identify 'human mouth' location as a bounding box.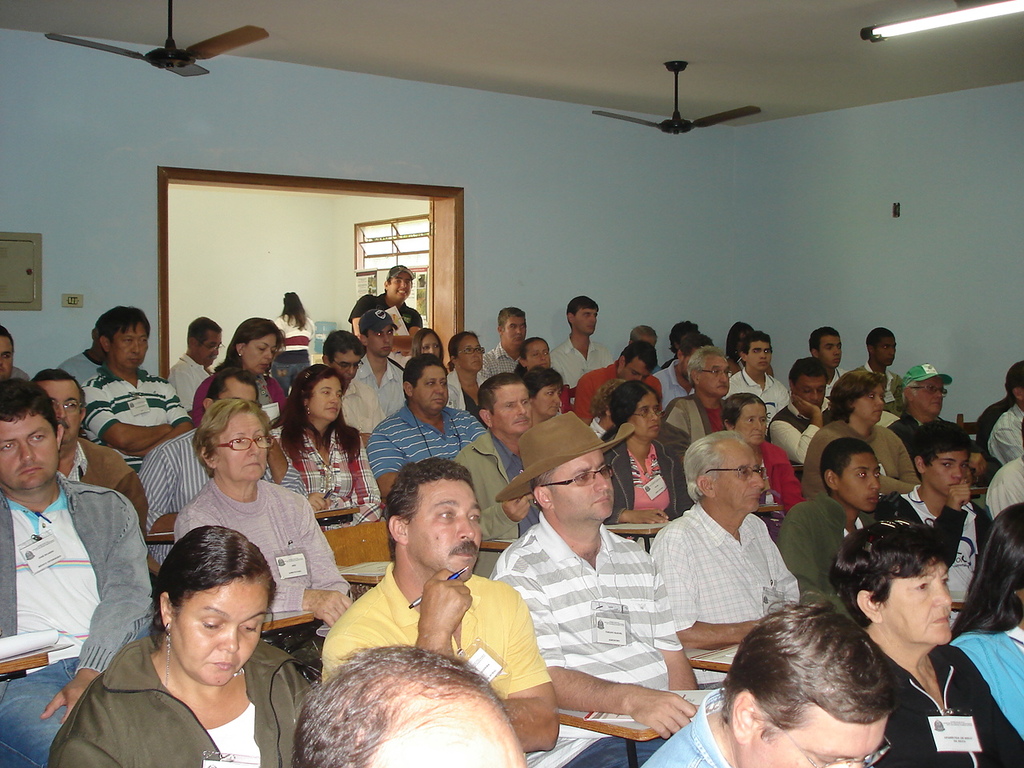
bbox(326, 406, 340, 414).
